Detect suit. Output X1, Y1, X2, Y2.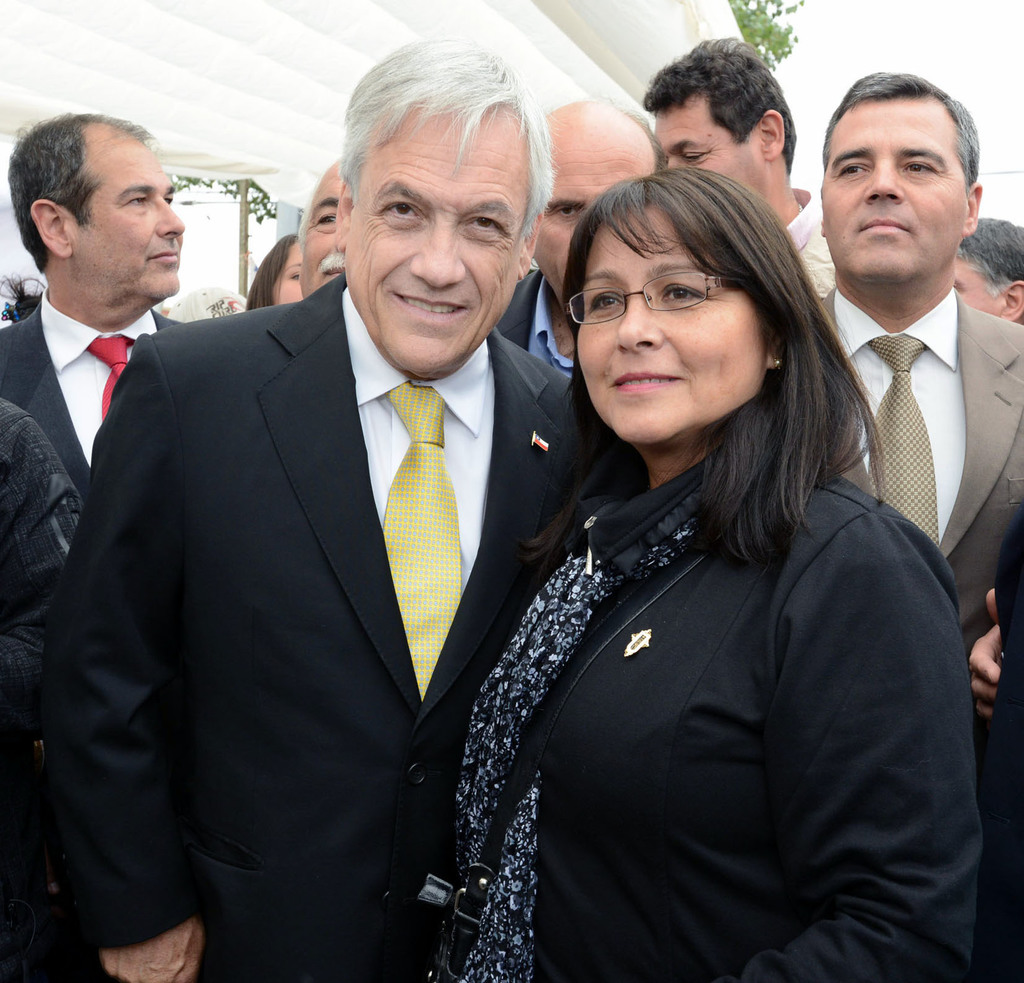
74, 102, 581, 966.
